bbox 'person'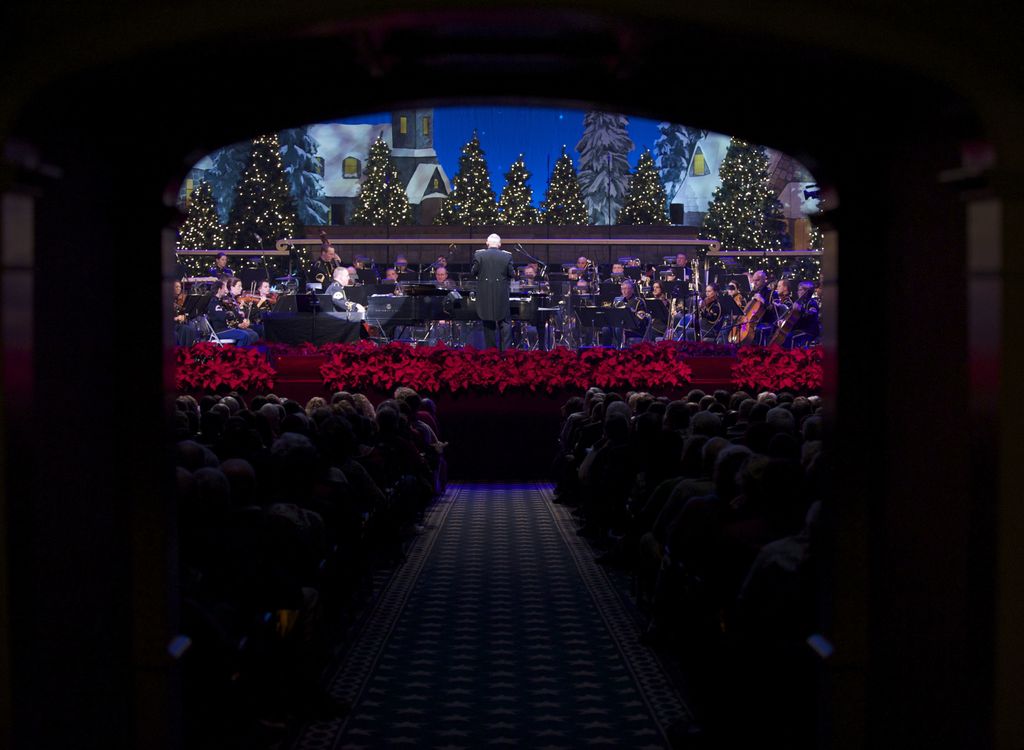
x1=308 y1=243 x2=344 y2=294
